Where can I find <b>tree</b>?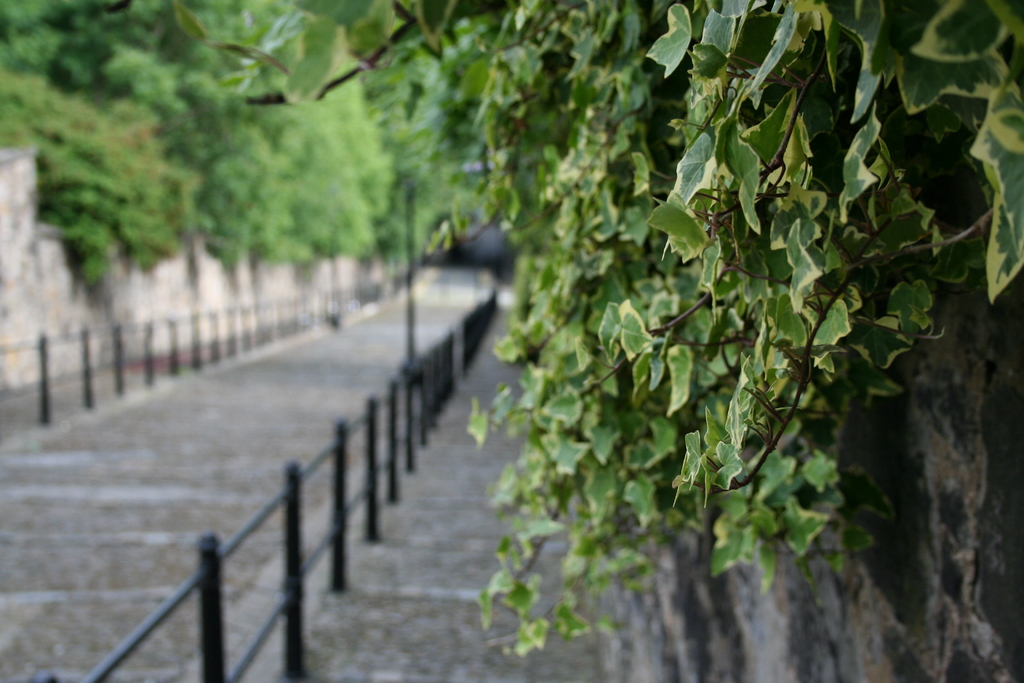
You can find it at 0, 0, 221, 325.
